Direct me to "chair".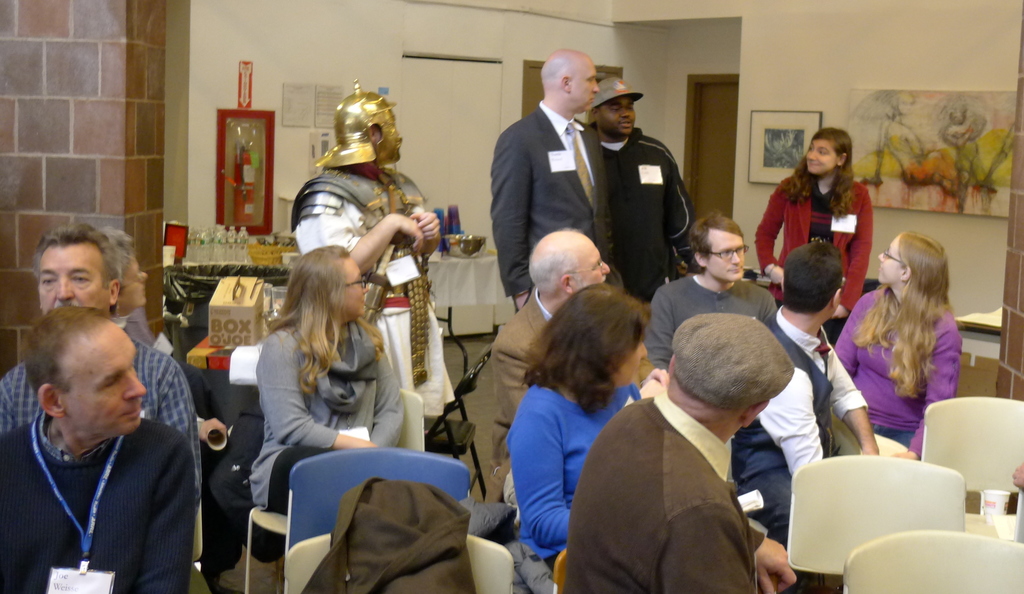
Direction: <box>922,396,1023,494</box>.
